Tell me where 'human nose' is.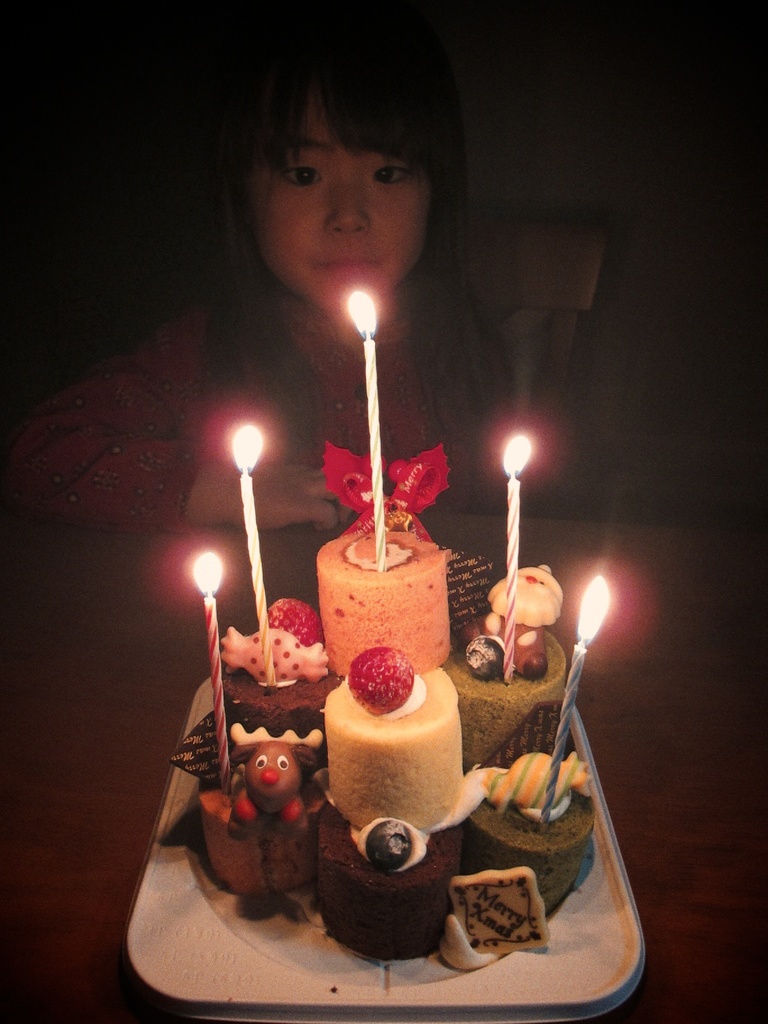
'human nose' is at {"left": 323, "top": 176, "right": 374, "bottom": 232}.
